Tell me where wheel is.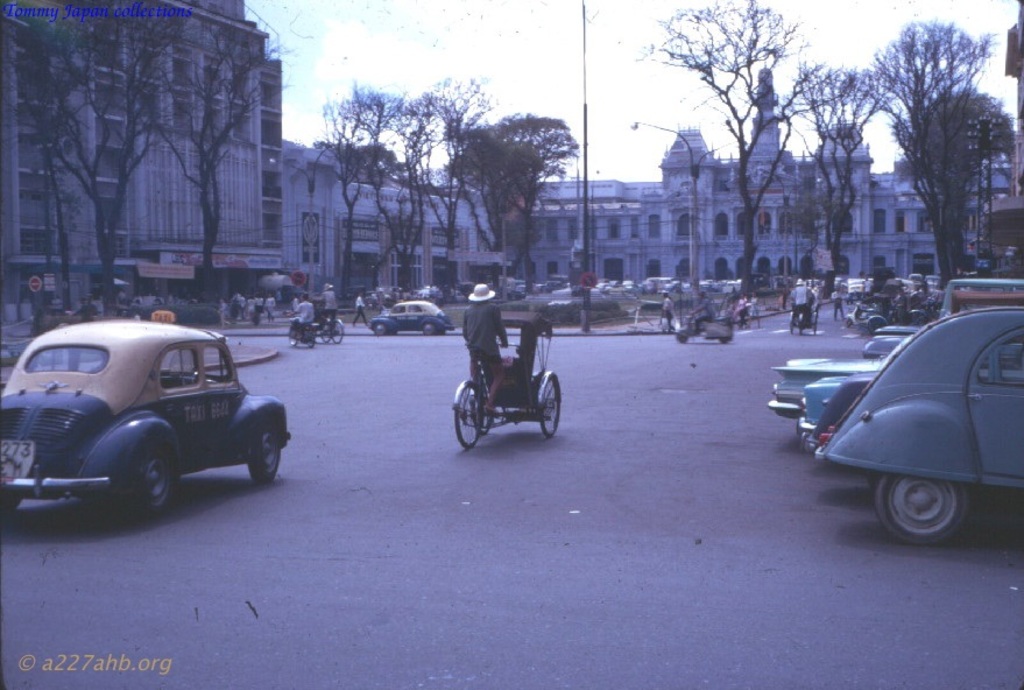
wheel is at 332:322:342:347.
